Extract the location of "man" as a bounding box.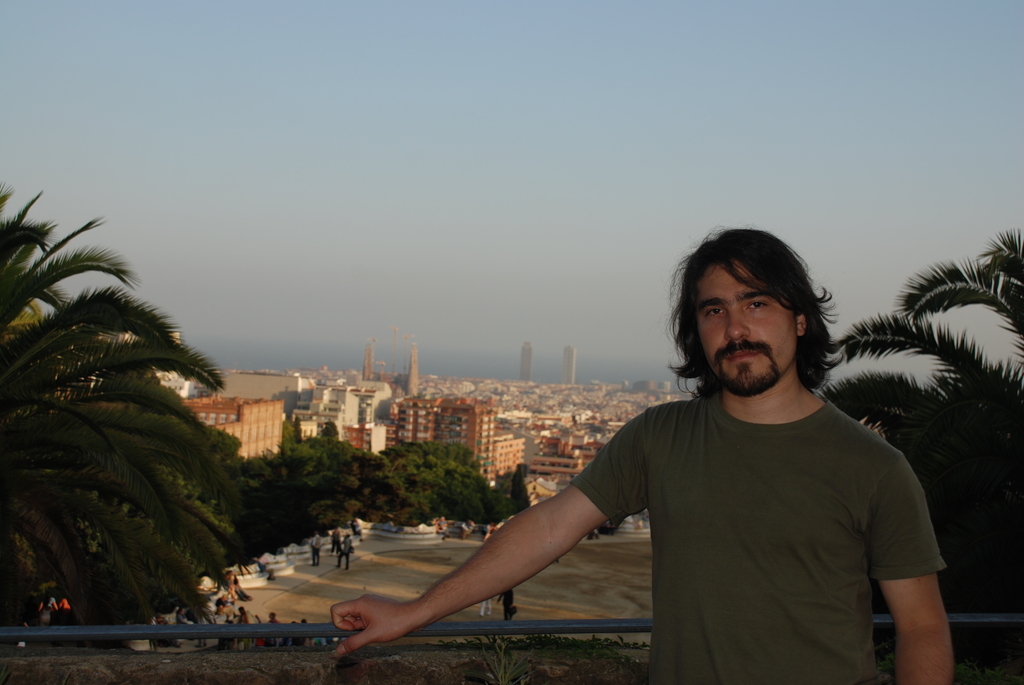
region(307, 531, 323, 565).
